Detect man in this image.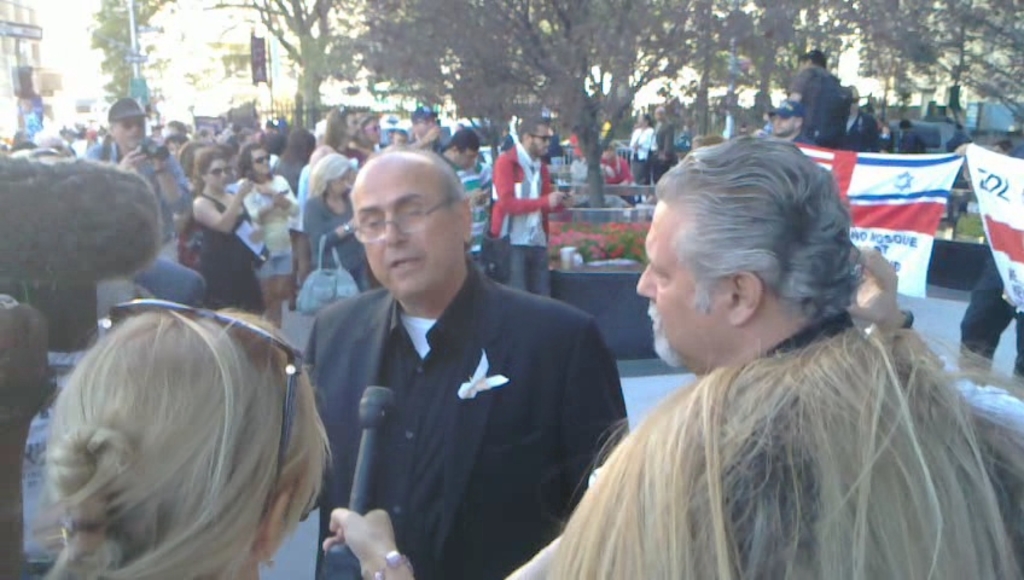
Detection: <box>432,127,495,271</box>.
